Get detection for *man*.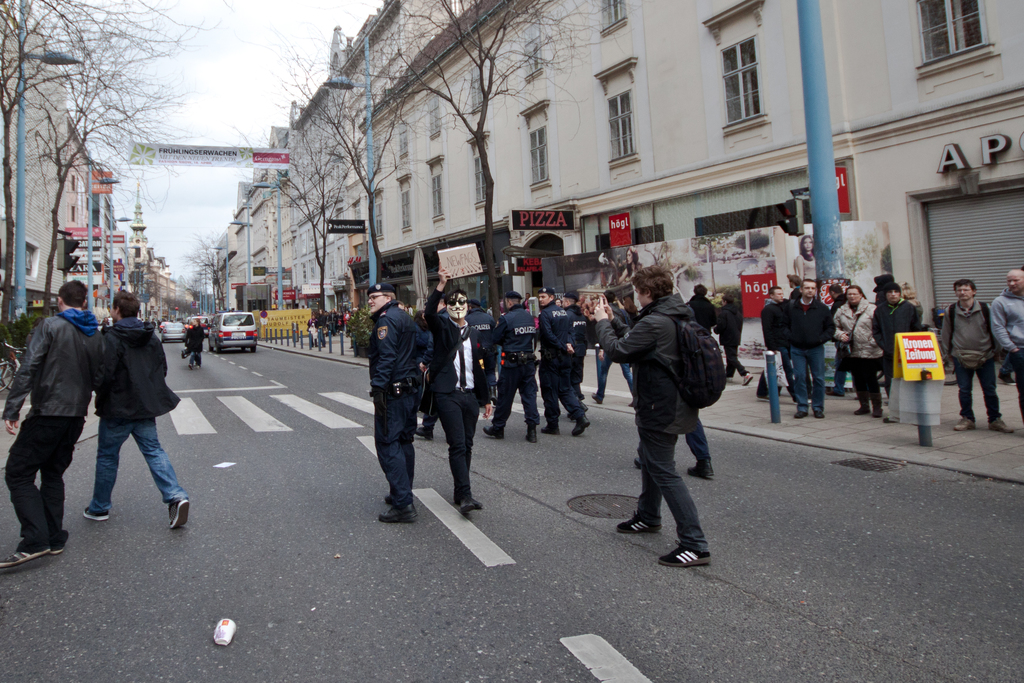
Detection: left=988, top=272, right=1023, bottom=458.
